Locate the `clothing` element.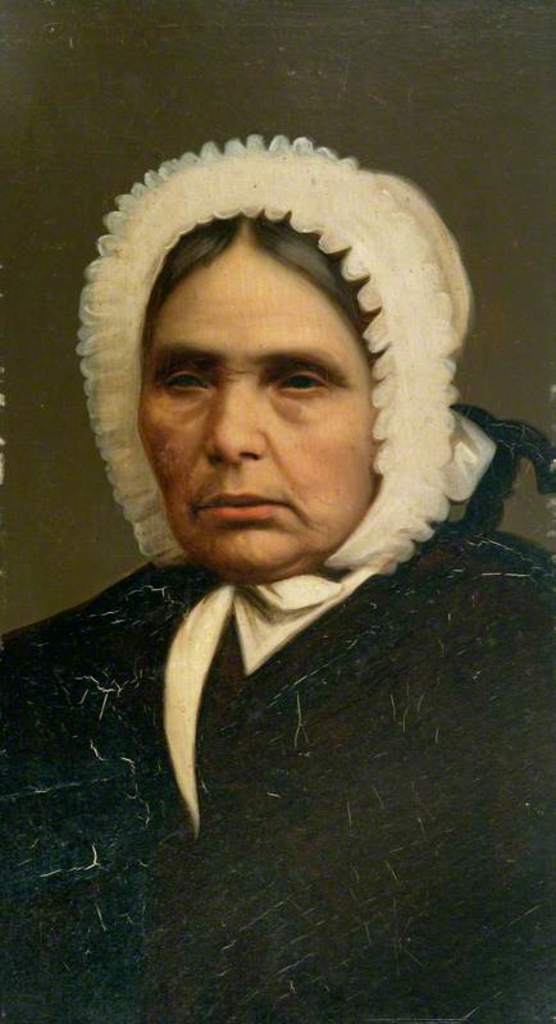
Element bbox: [0, 536, 555, 1023].
